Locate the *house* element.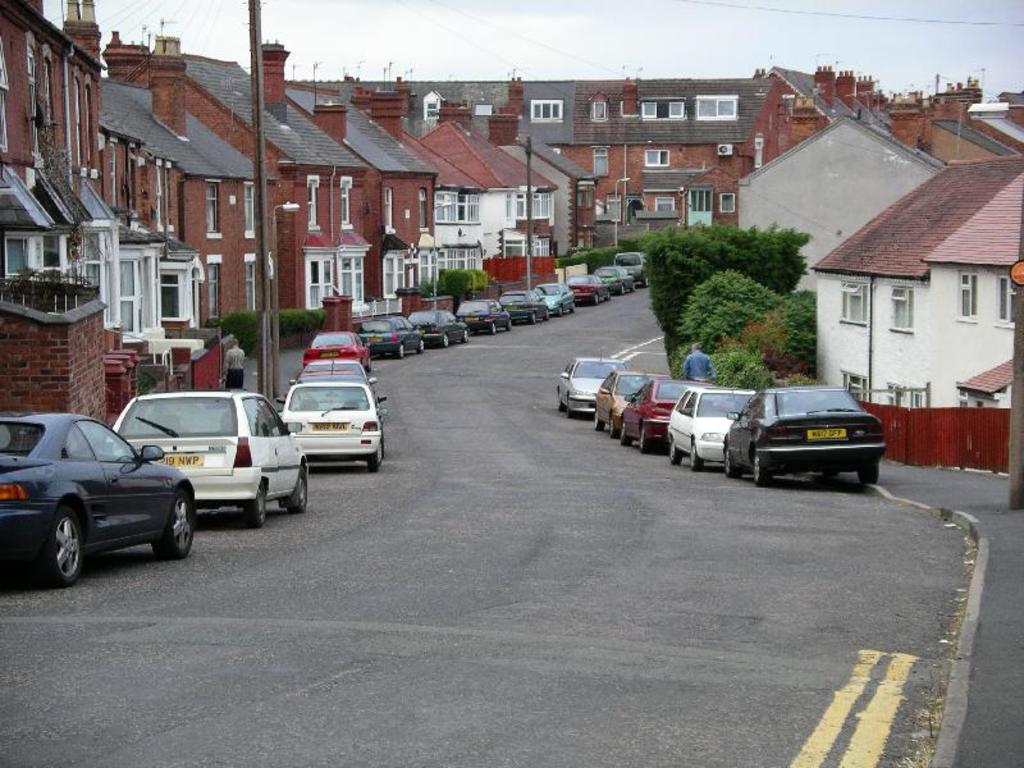
Element bbox: BBox(737, 65, 869, 178).
